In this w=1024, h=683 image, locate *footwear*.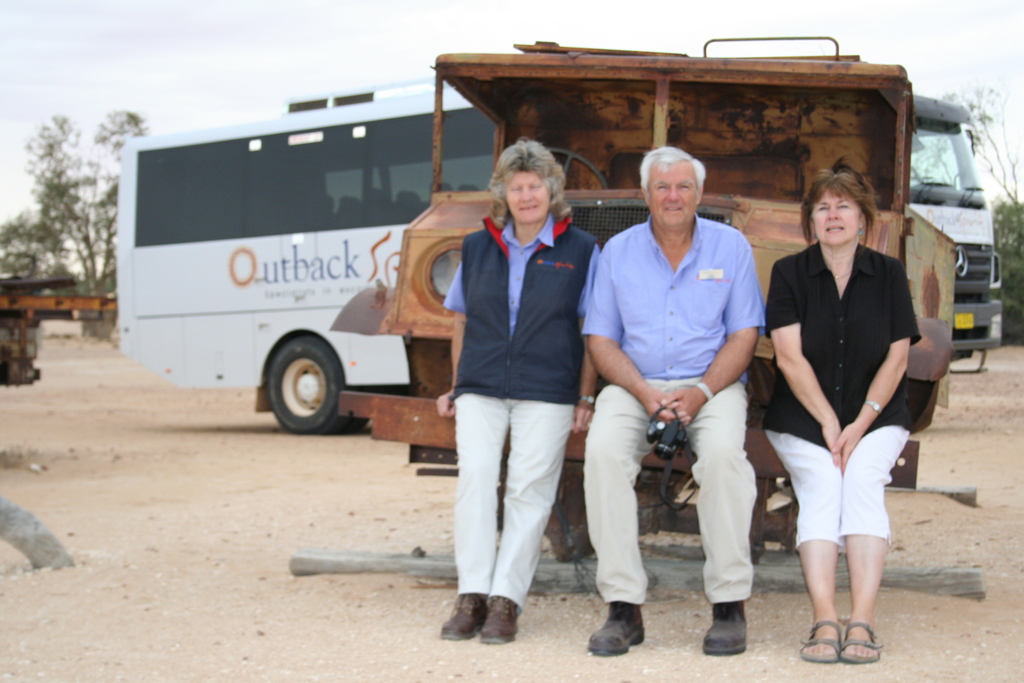
Bounding box: bbox=[793, 616, 837, 664].
